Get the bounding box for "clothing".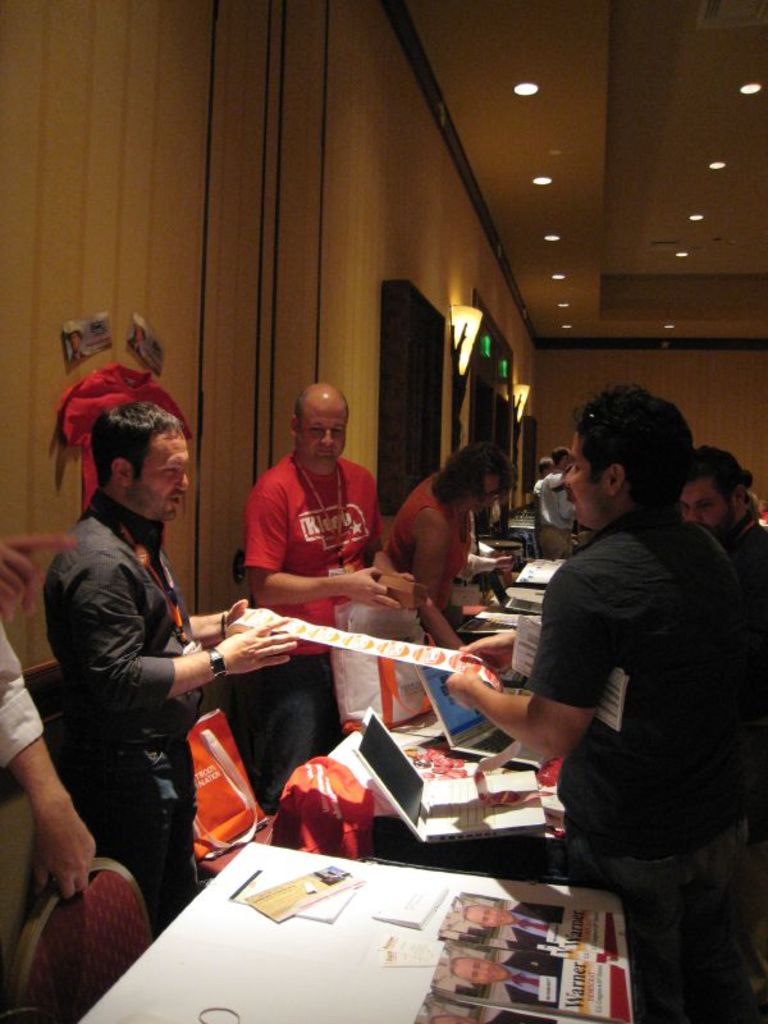
49, 361, 193, 515.
